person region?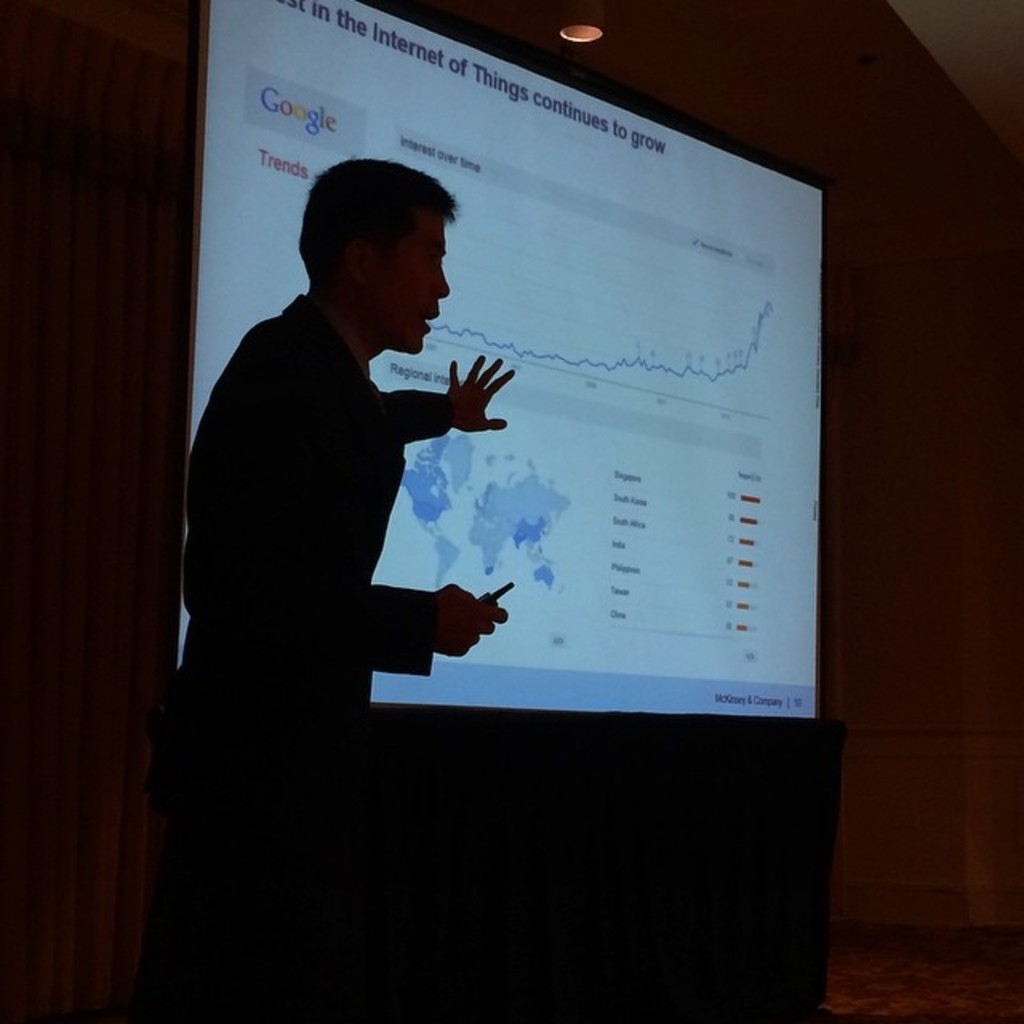
pyautogui.locateOnScreen(194, 149, 534, 810)
